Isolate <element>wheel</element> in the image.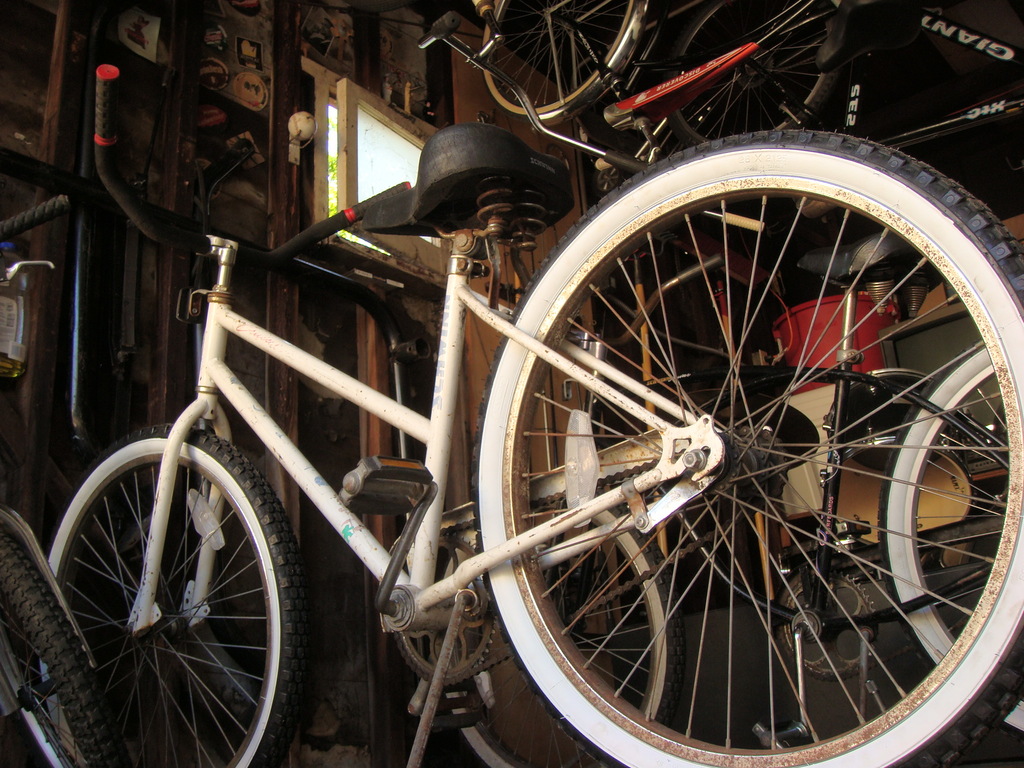
Isolated region: 28 435 275 749.
